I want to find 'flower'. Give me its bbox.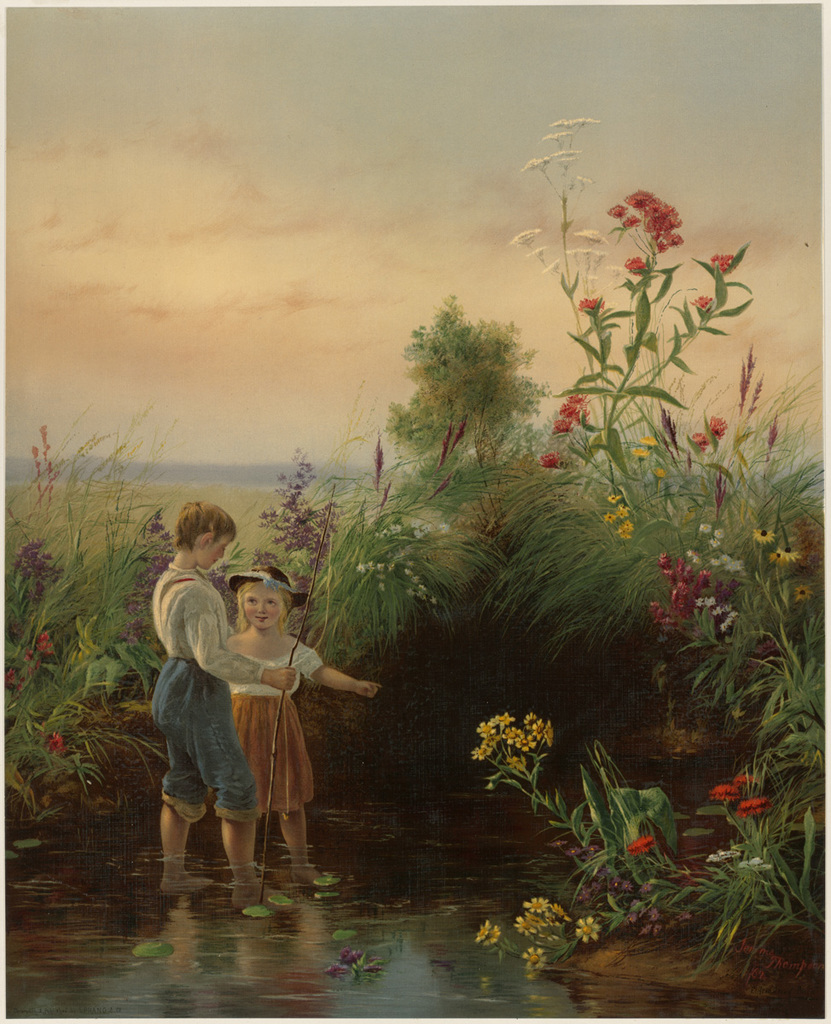
BBox(623, 829, 653, 856).
